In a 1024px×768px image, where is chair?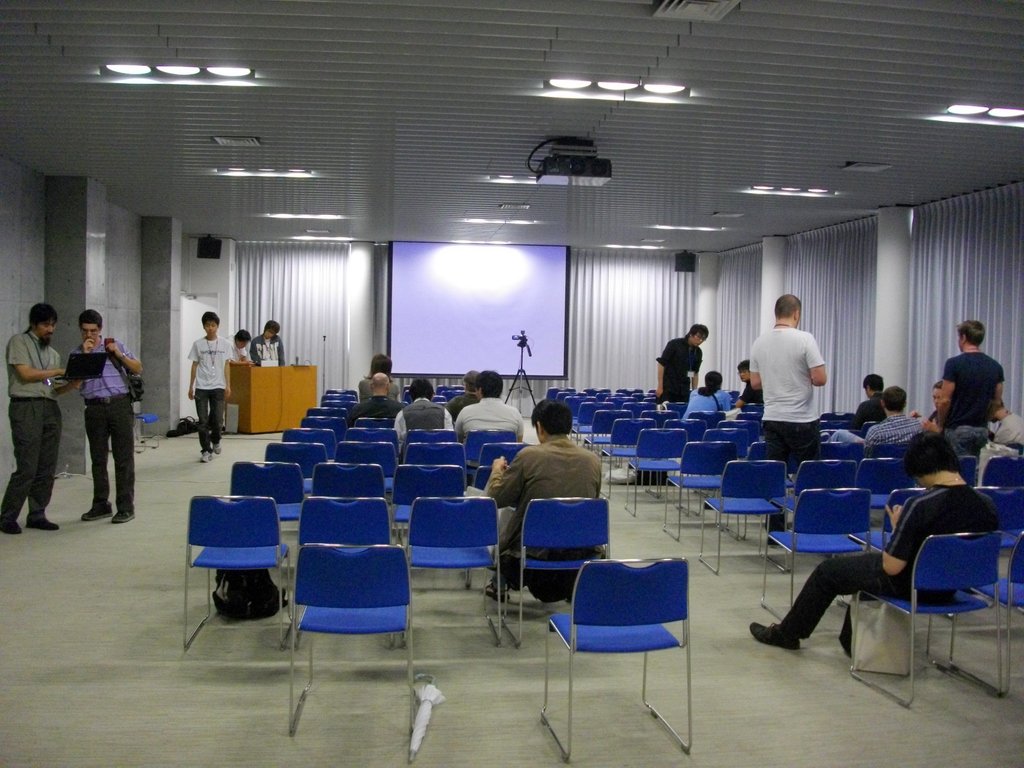
[left=784, top=454, right=861, bottom=486].
